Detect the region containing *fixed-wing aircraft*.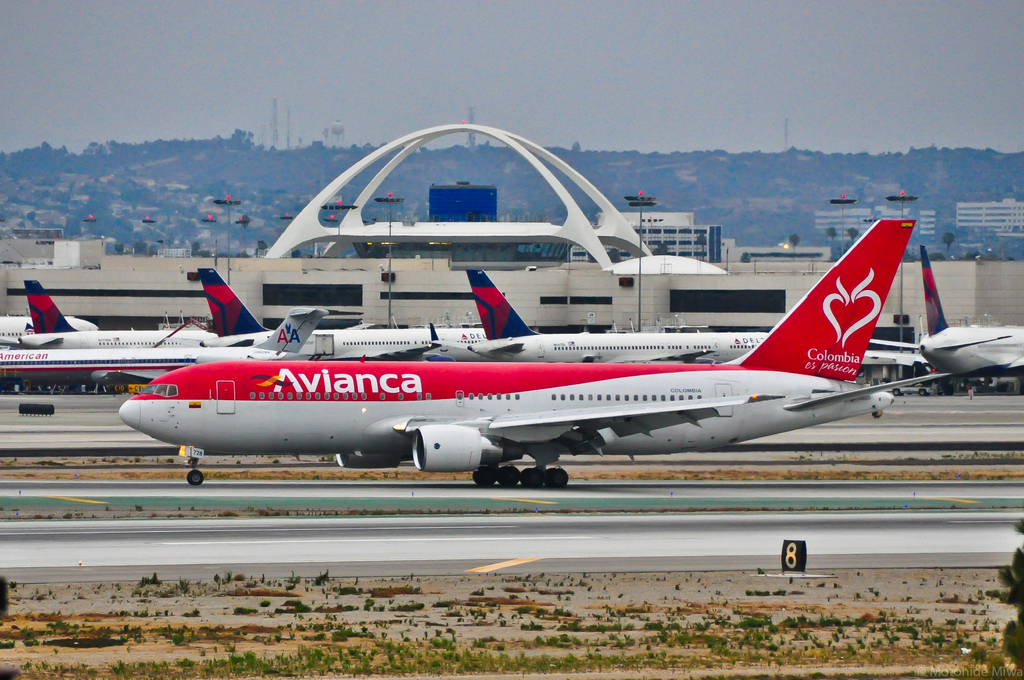
detection(122, 215, 950, 487).
